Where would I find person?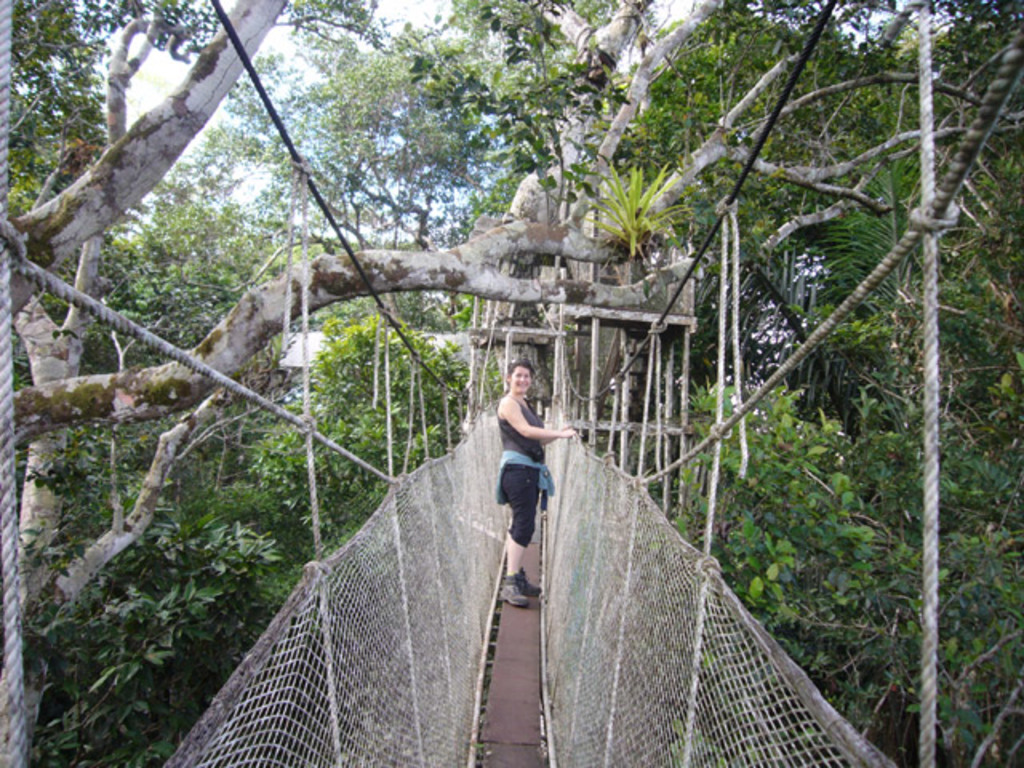
At [x1=493, y1=357, x2=574, y2=610].
